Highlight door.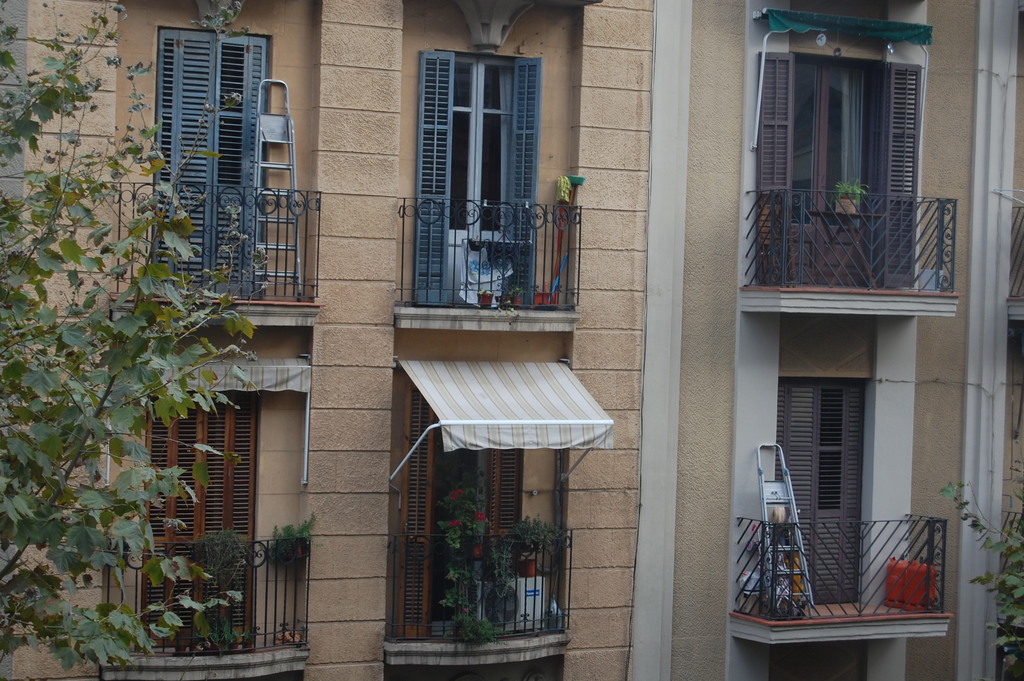
Highlighted region: detection(137, 389, 255, 652).
